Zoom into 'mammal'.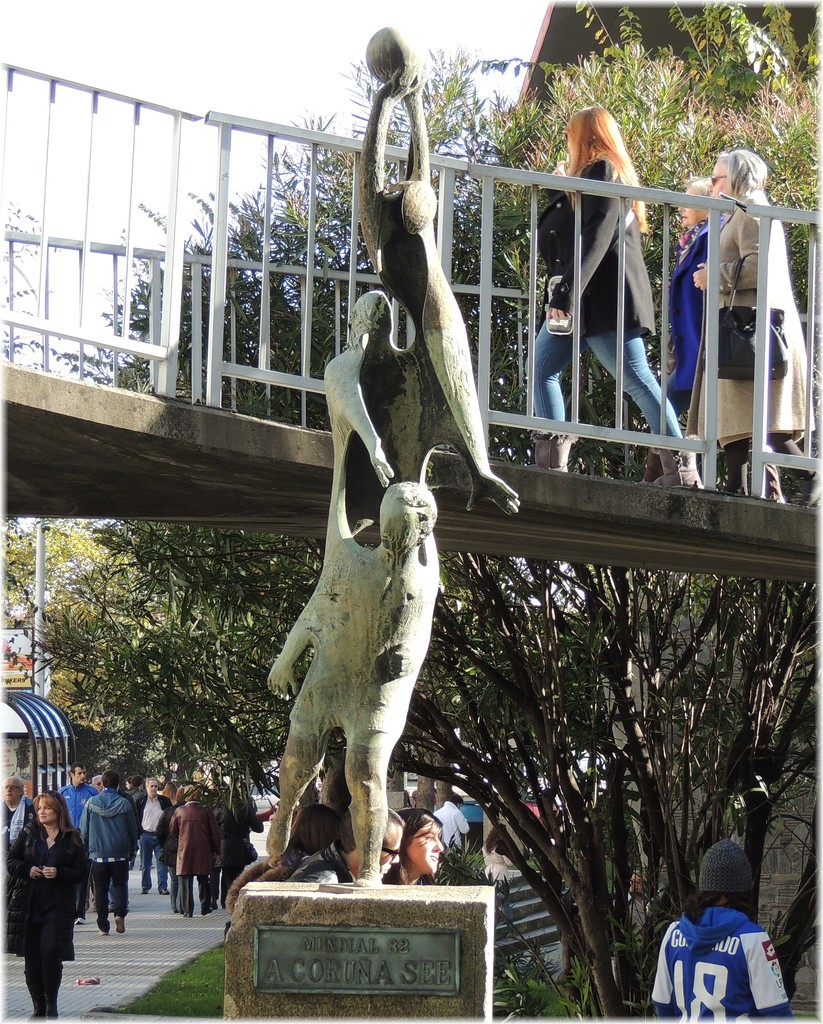
Zoom target: left=136, top=773, right=171, bottom=894.
